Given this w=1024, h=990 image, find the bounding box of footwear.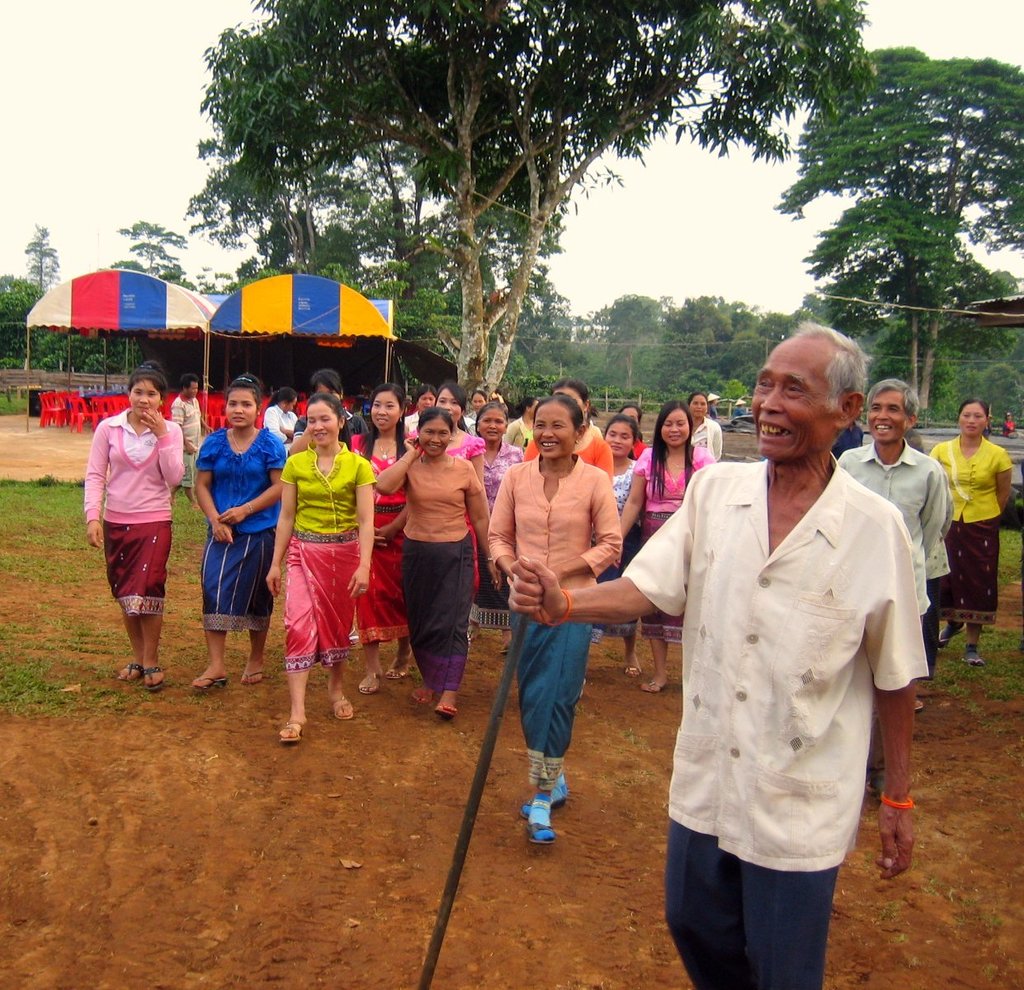
x1=277, y1=717, x2=306, y2=744.
